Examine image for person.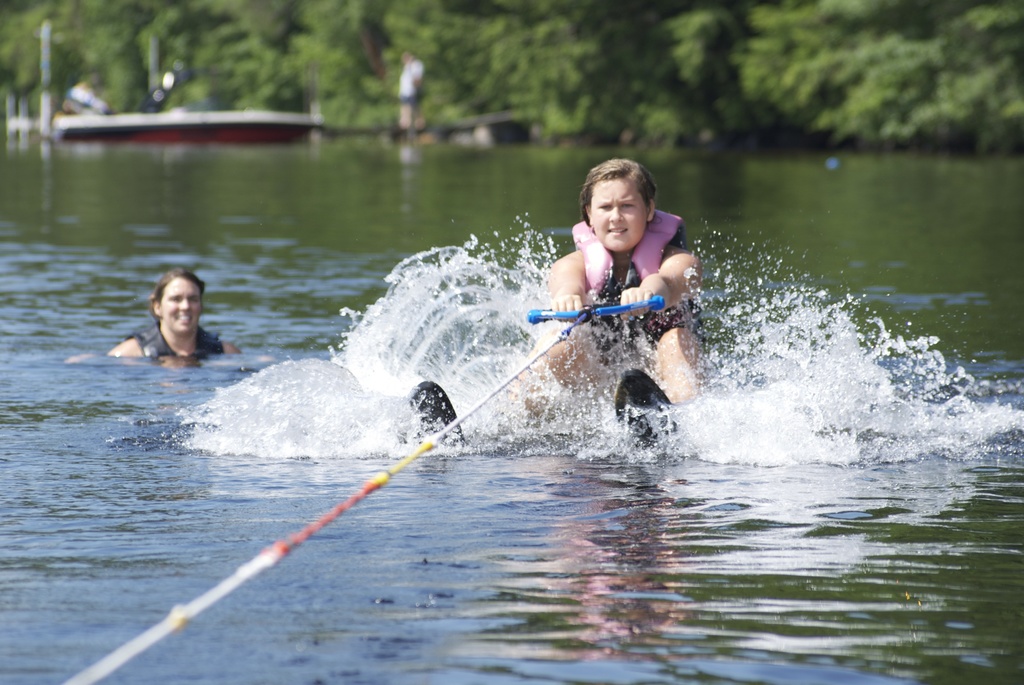
Examination result: <box>103,266,237,371</box>.
